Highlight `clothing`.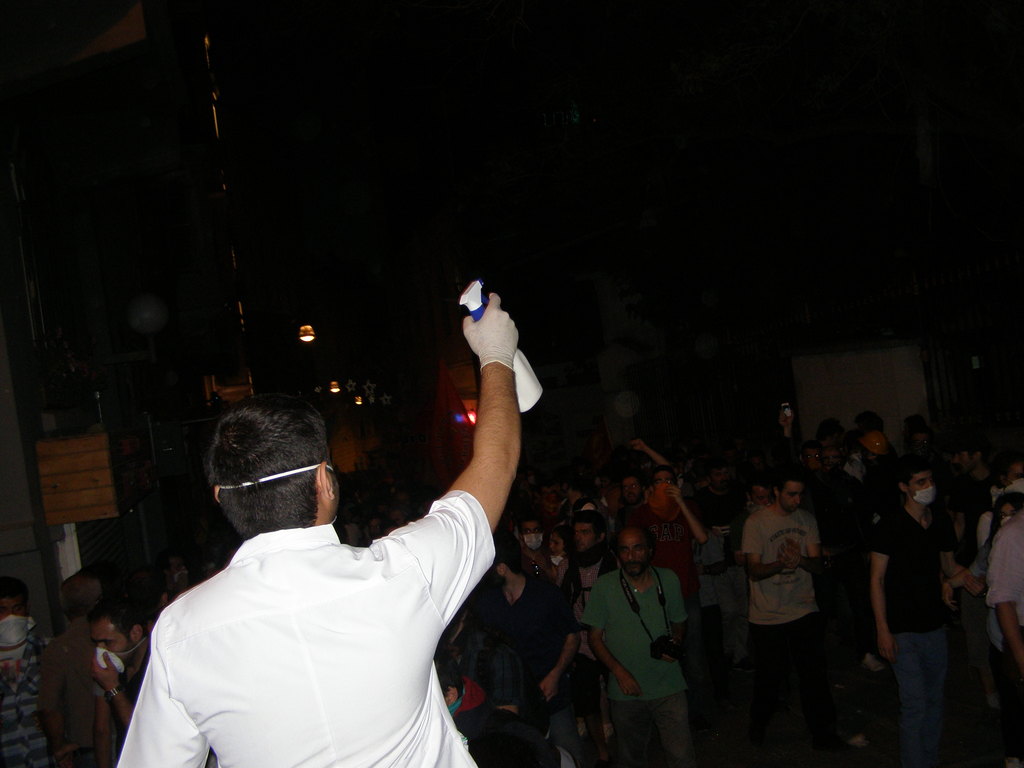
Highlighted region: region(889, 630, 952, 767).
